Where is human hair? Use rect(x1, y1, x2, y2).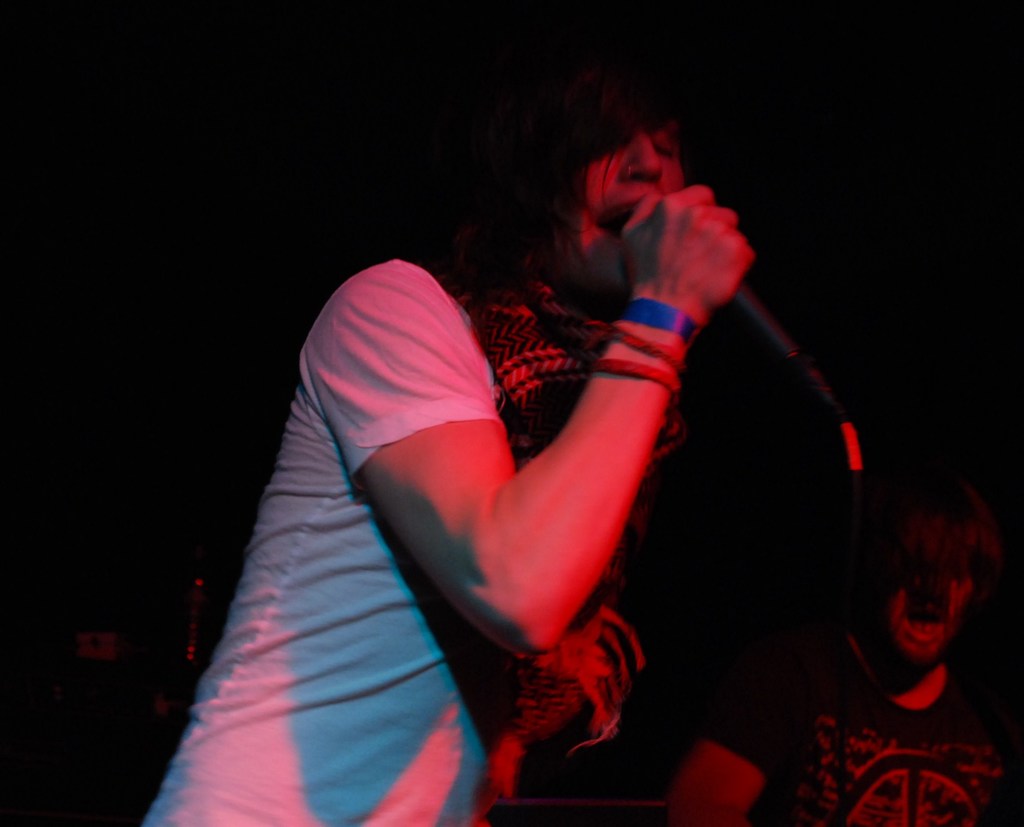
rect(860, 452, 1020, 693).
